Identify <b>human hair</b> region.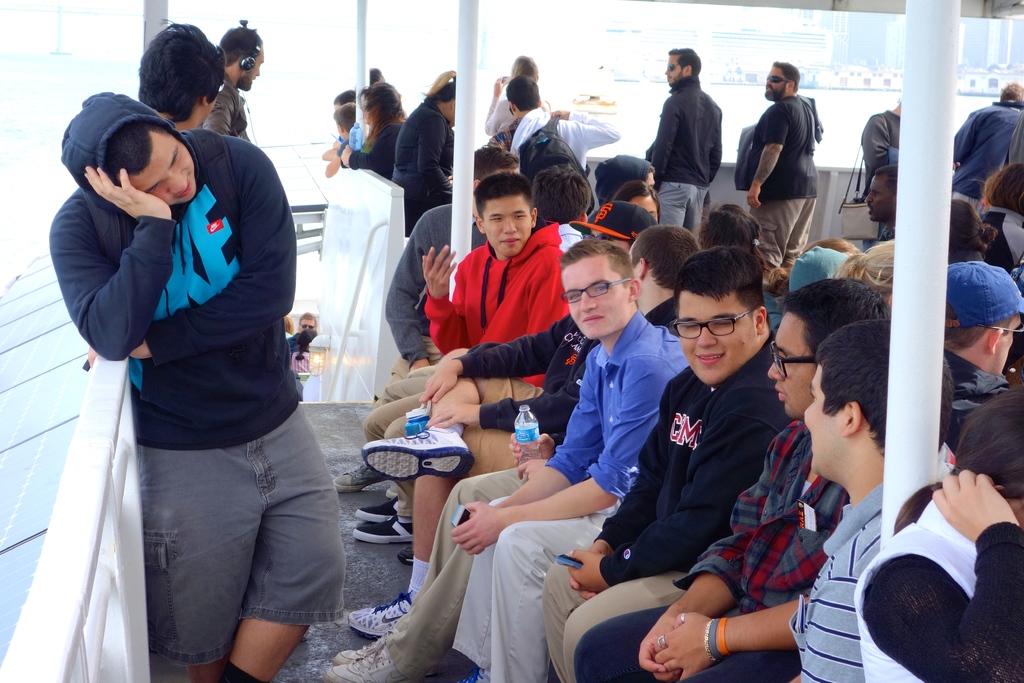
Region: (876, 159, 899, 186).
